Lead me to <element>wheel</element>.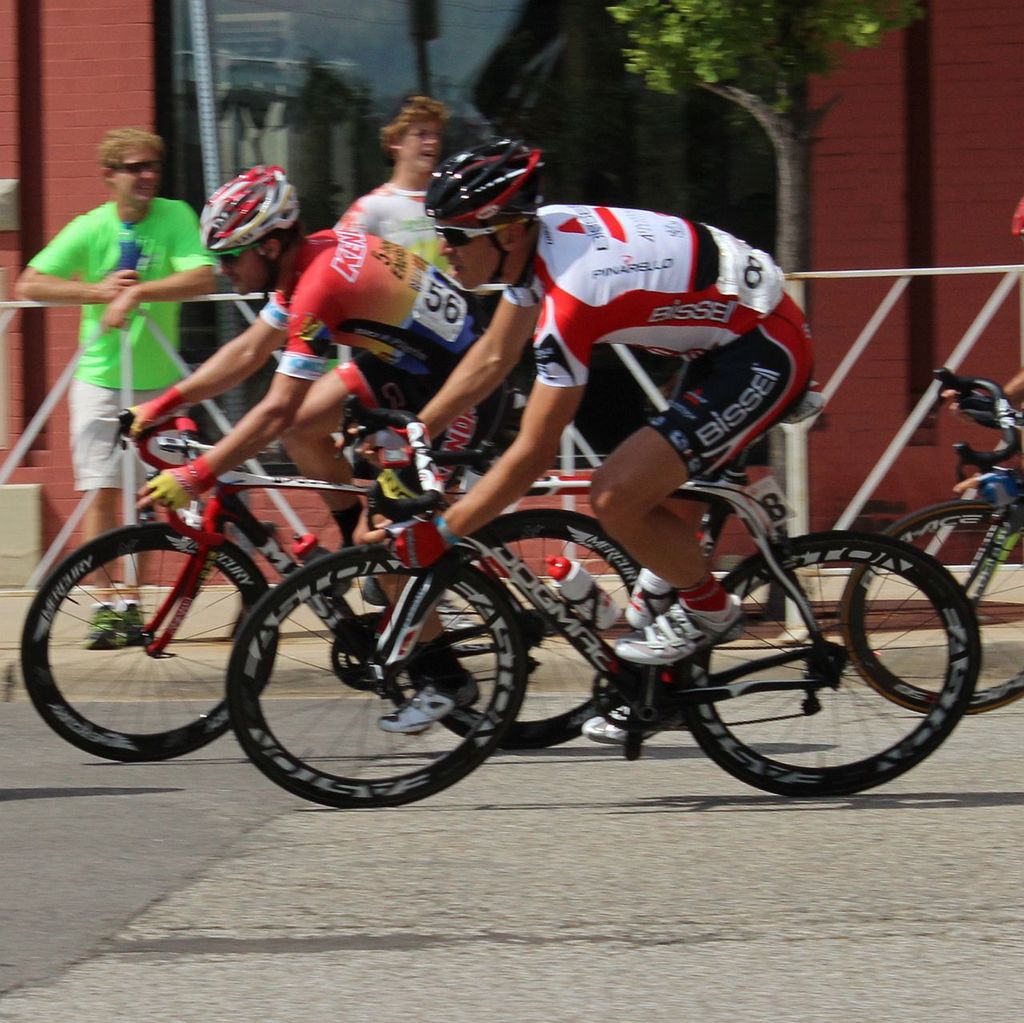
Lead to (844,497,1023,715).
